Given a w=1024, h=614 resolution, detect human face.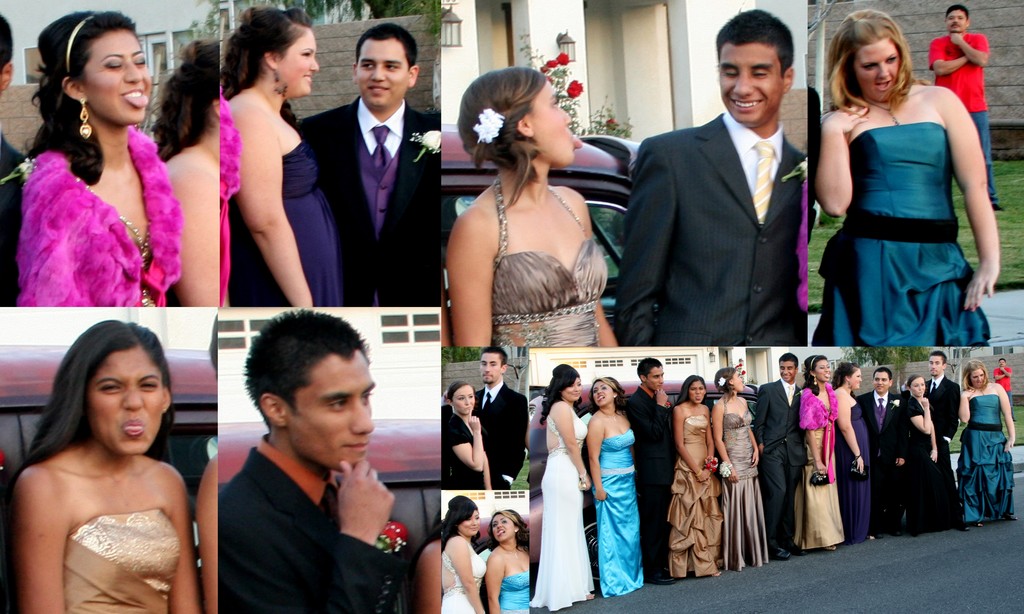
box(717, 41, 787, 129).
